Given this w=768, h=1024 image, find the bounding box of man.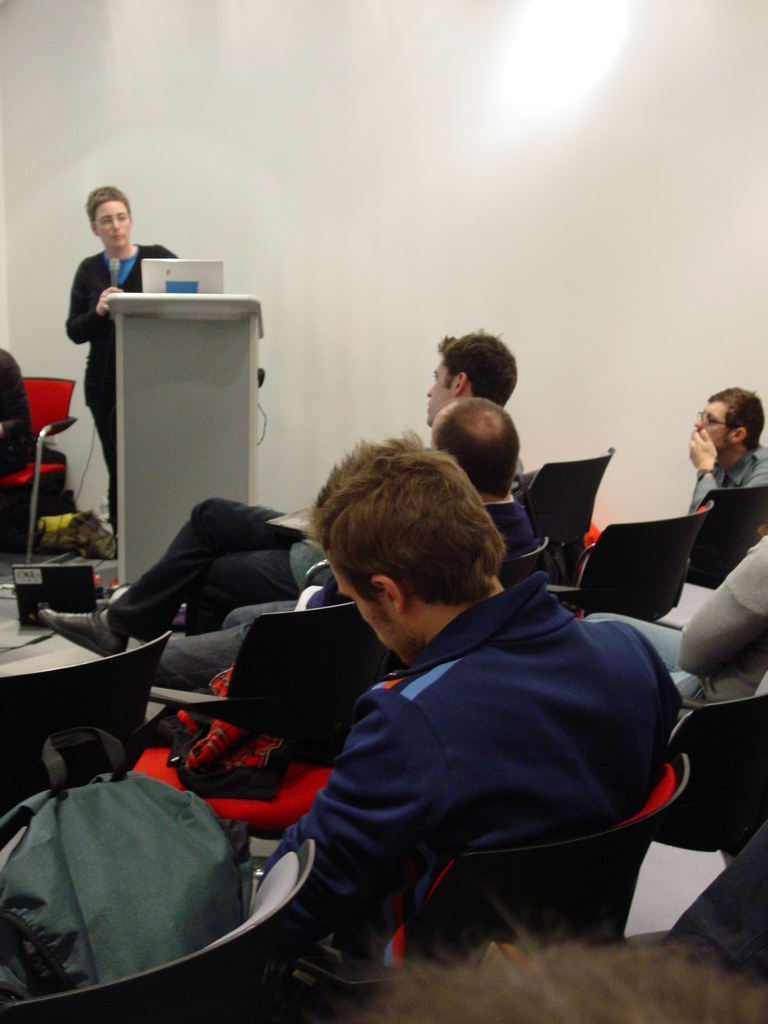
rect(685, 380, 767, 518).
